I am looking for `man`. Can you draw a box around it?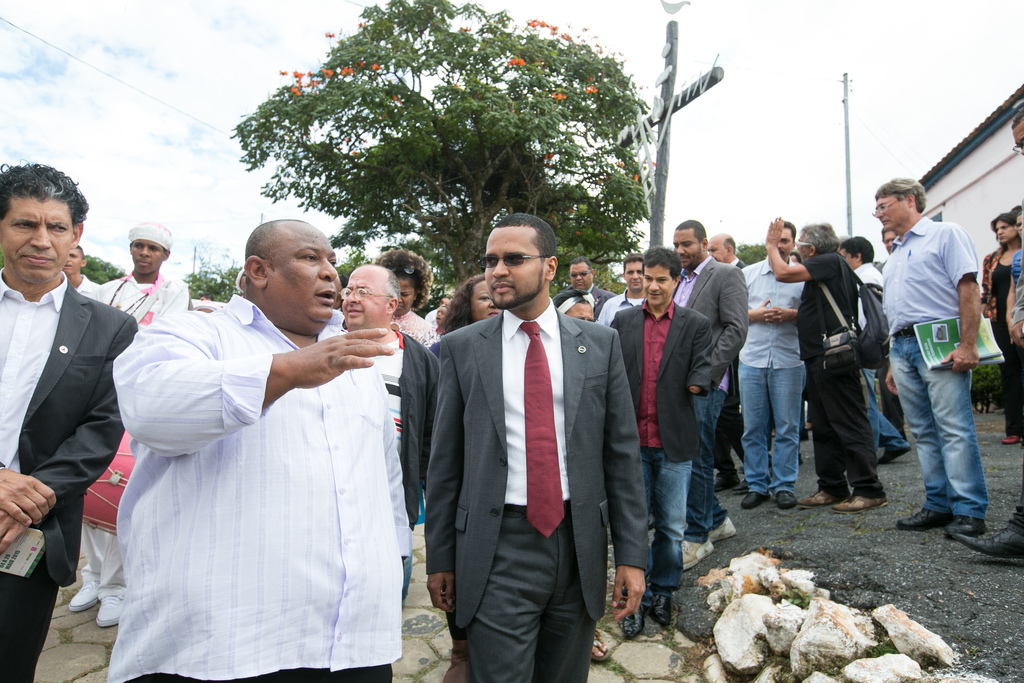
Sure, the bounding box is crop(762, 215, 890, 516).
